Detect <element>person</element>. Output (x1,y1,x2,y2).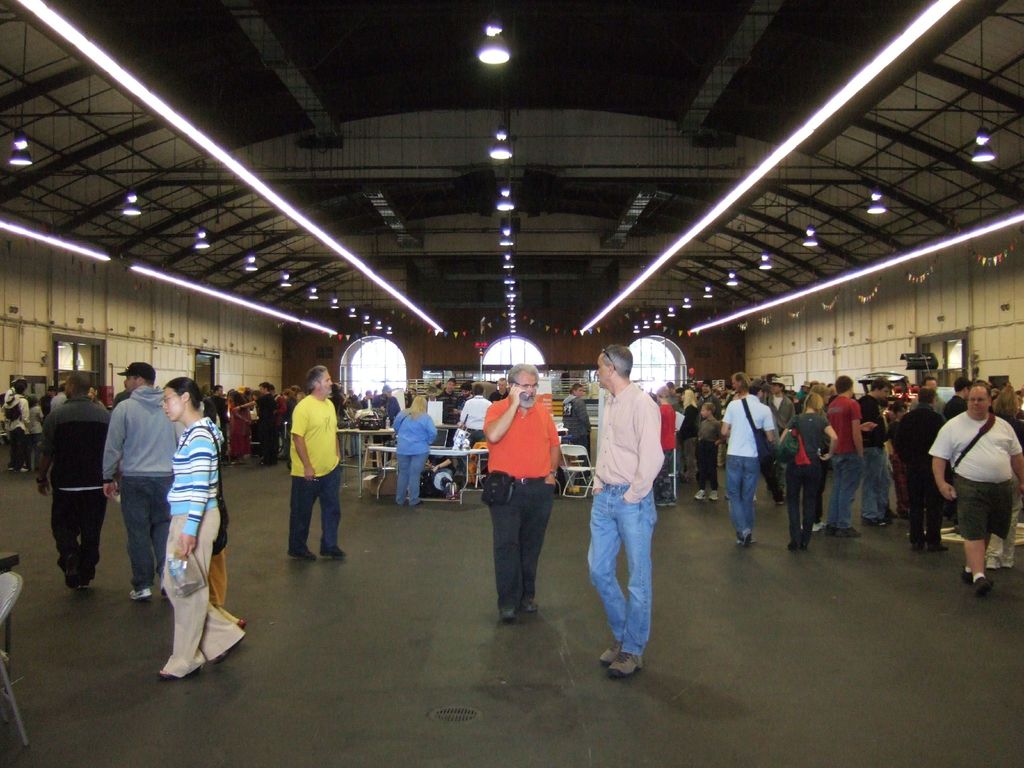
(672,383,685,404).
